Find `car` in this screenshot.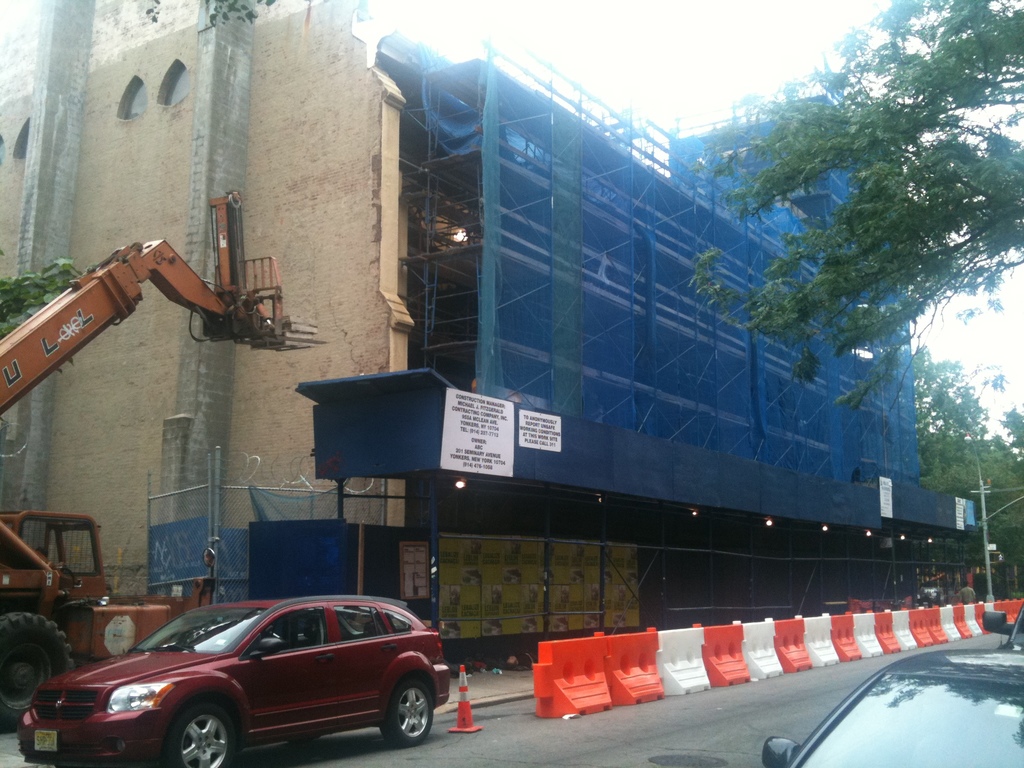
The bounding box for `car` is BBox(17, 589, 445, 767).
